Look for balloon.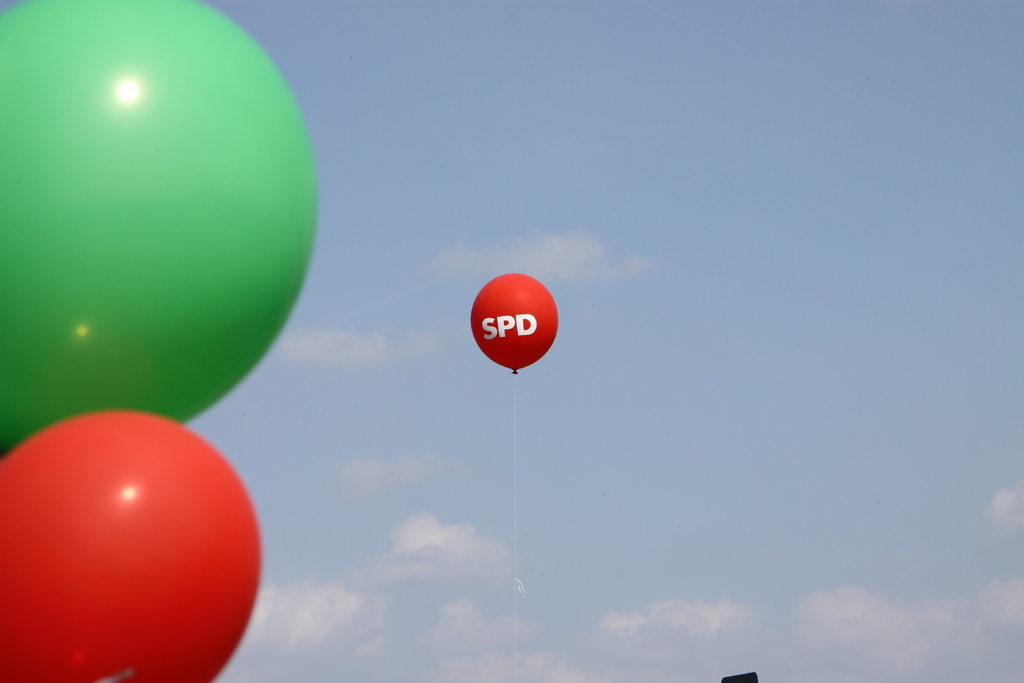
Found: <box>0,0,318,449</box>.
